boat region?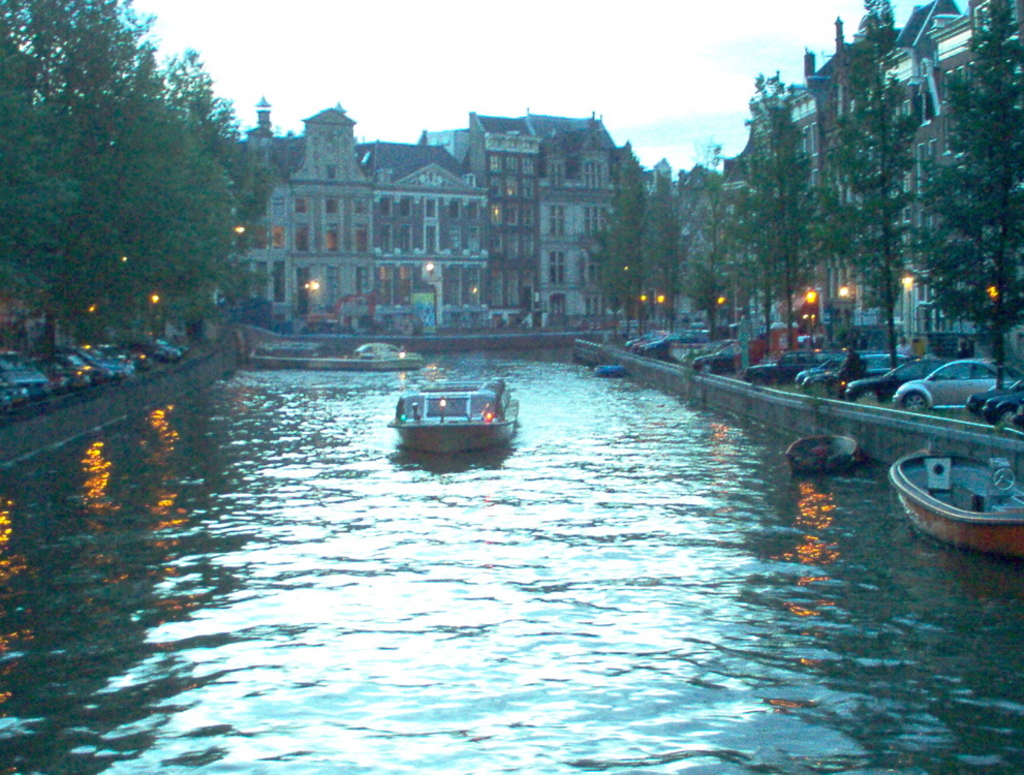
pyautogui.locateOnScreen(782, 434, 864, 474)
